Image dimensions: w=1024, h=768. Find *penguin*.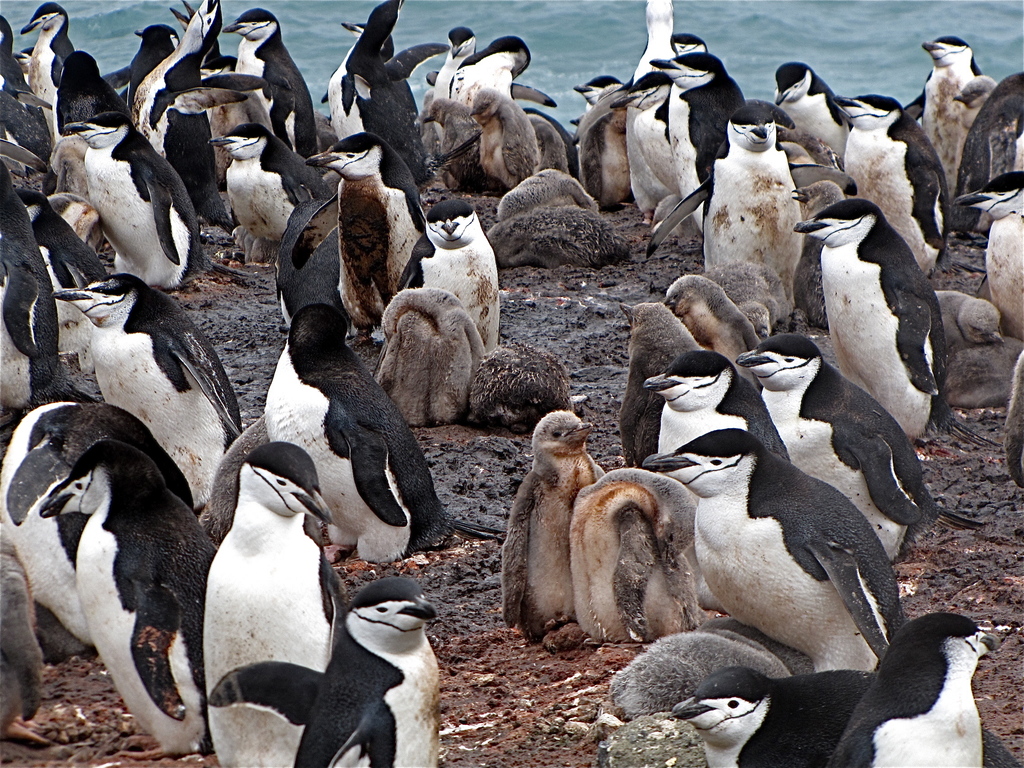
rect(303, 129, 436, 323).
